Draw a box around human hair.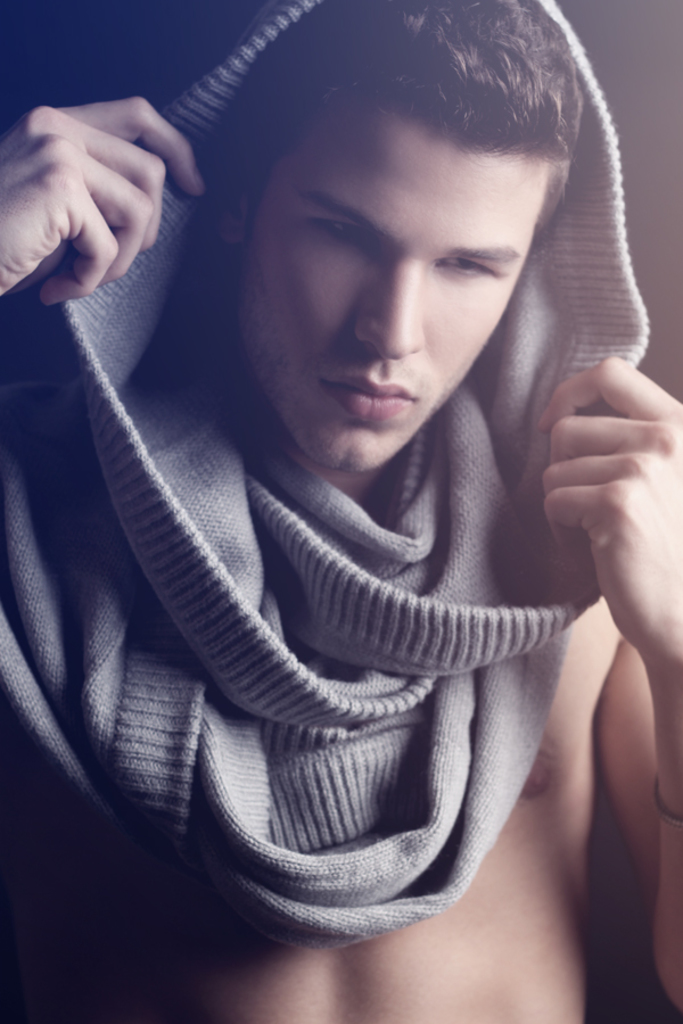
<box>238,1,600,152</box>.
